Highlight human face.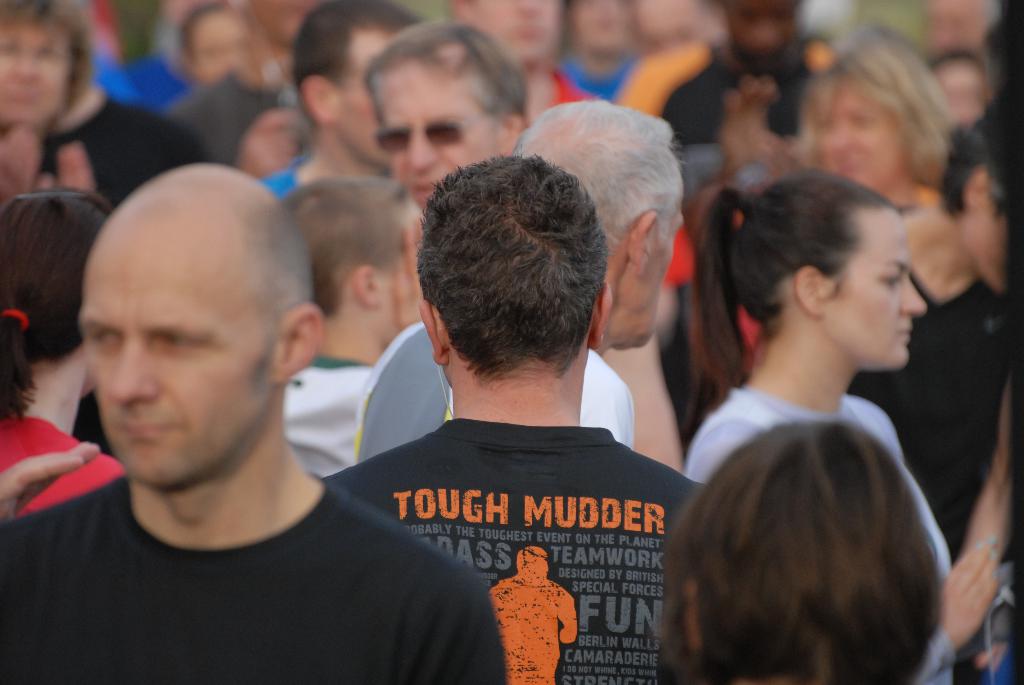
Highlighted region: (83, 248, 275, 486).
